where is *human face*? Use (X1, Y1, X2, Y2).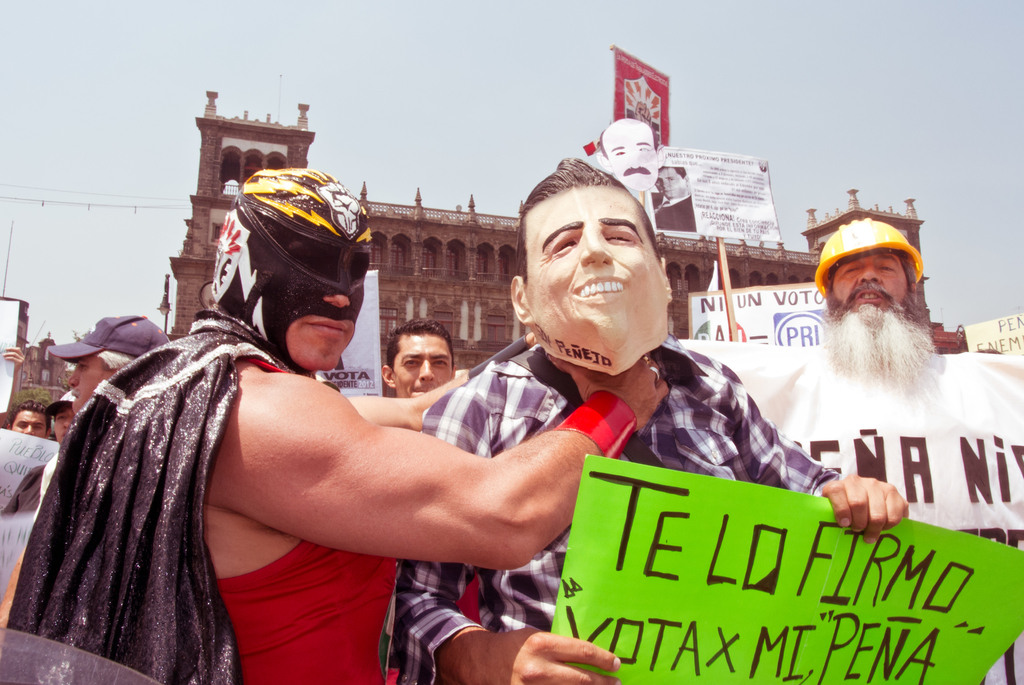
(827, 255, 903, 308).
